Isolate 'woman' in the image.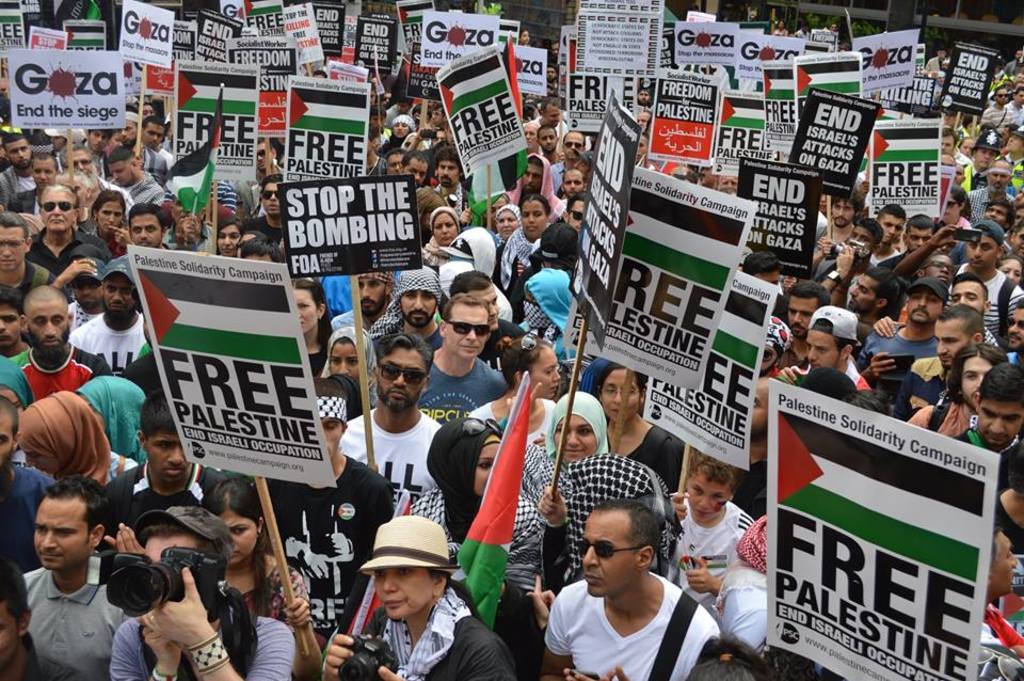
Isolated region: box(946, 194, 977, 225).
